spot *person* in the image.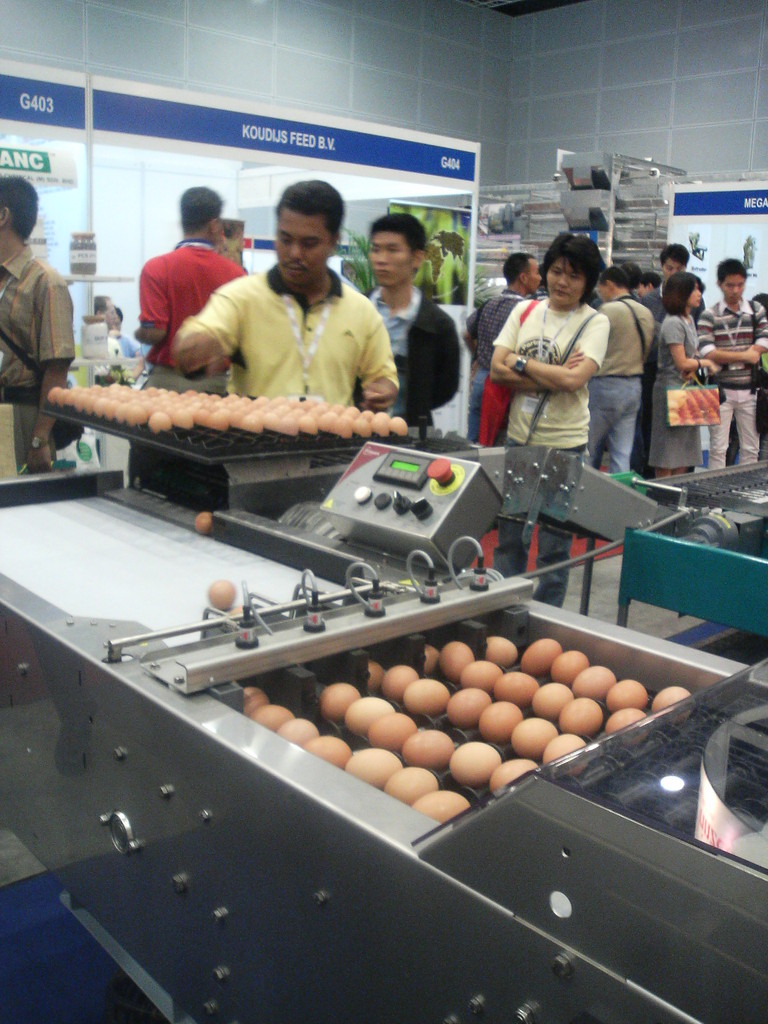
*person* found at bbox=[498, 232, 621, 461].
